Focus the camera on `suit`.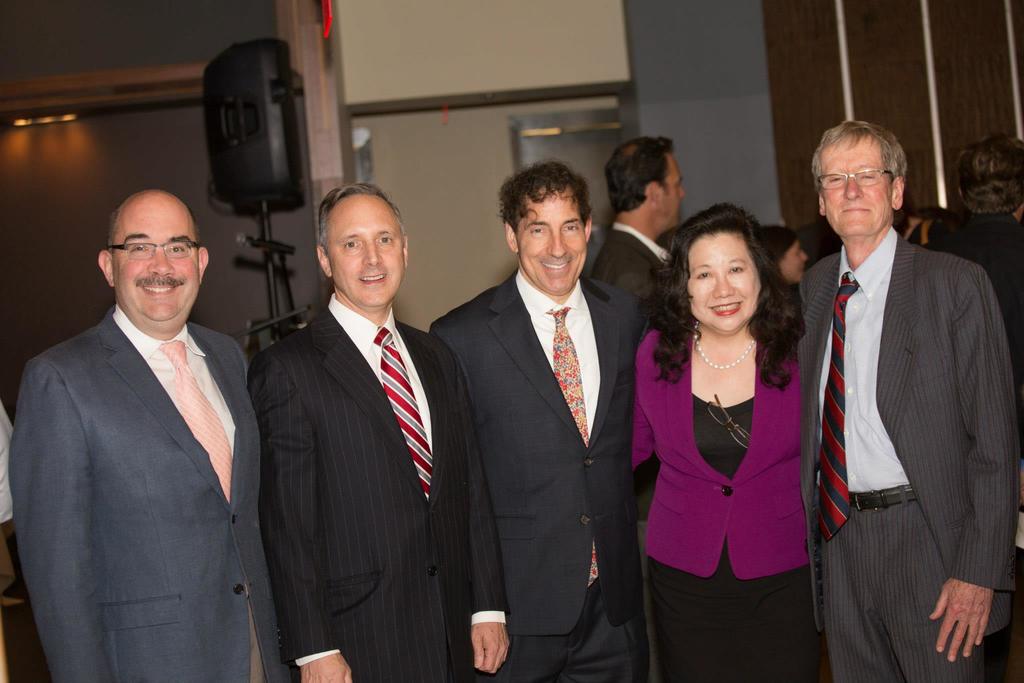
Focus region: left=13, top=191, right=288, bottom=682.
